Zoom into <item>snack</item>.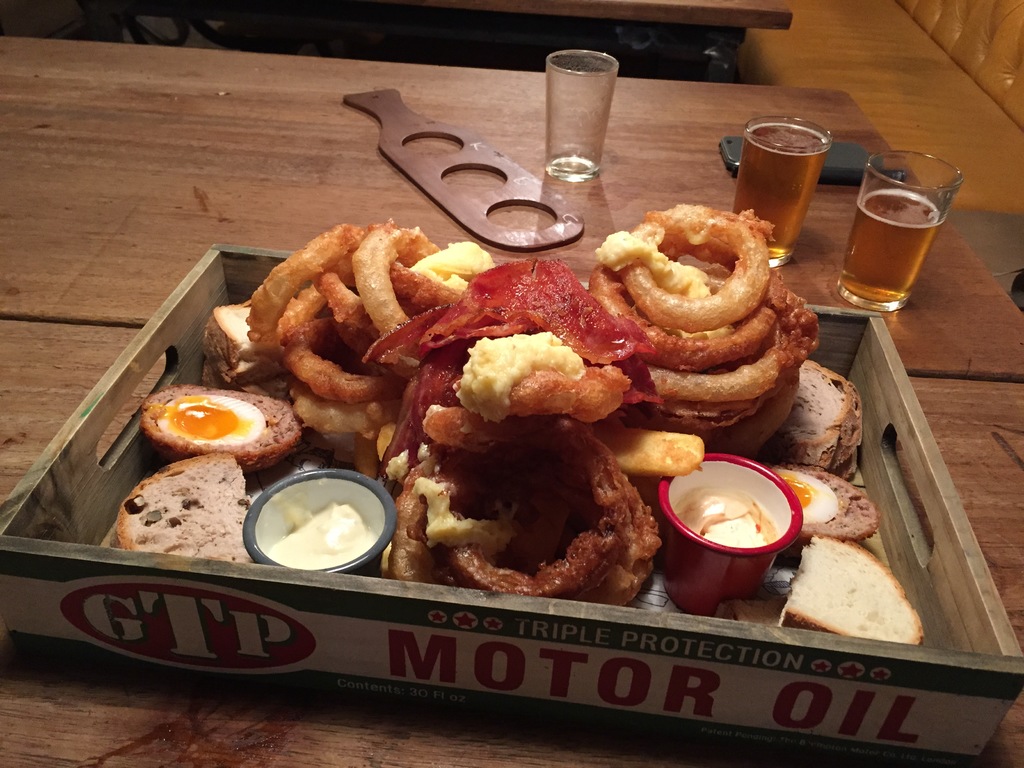
Zoom target: [x1=138, y1=382, x2=308, y2=476].
